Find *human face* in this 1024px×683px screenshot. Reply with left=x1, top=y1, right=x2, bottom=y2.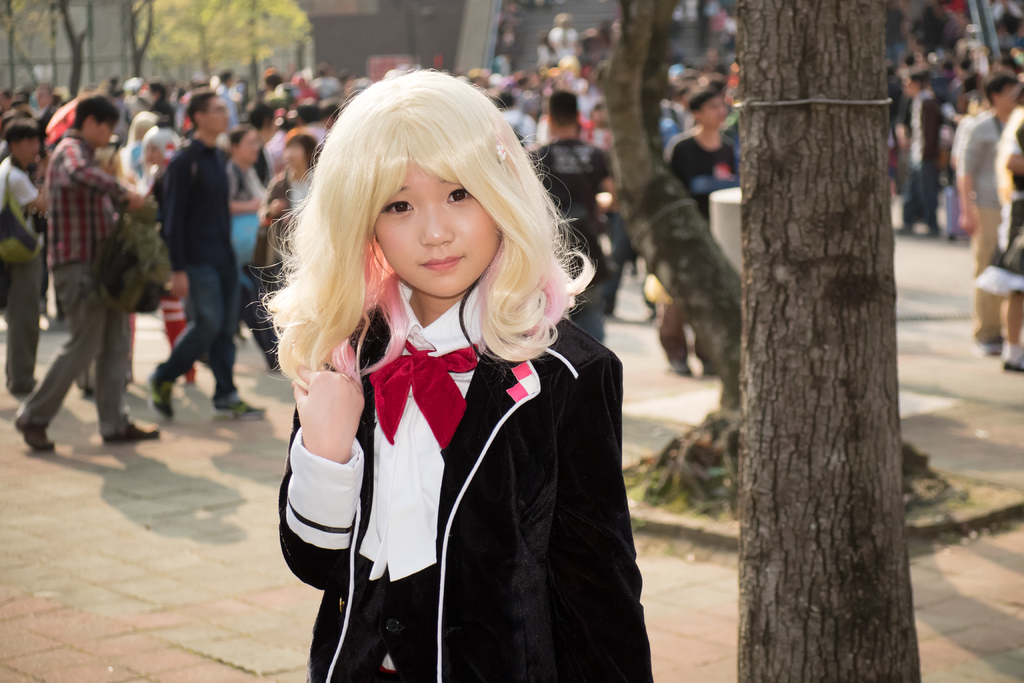
left=372, top=161, right=503, bottom=298.
